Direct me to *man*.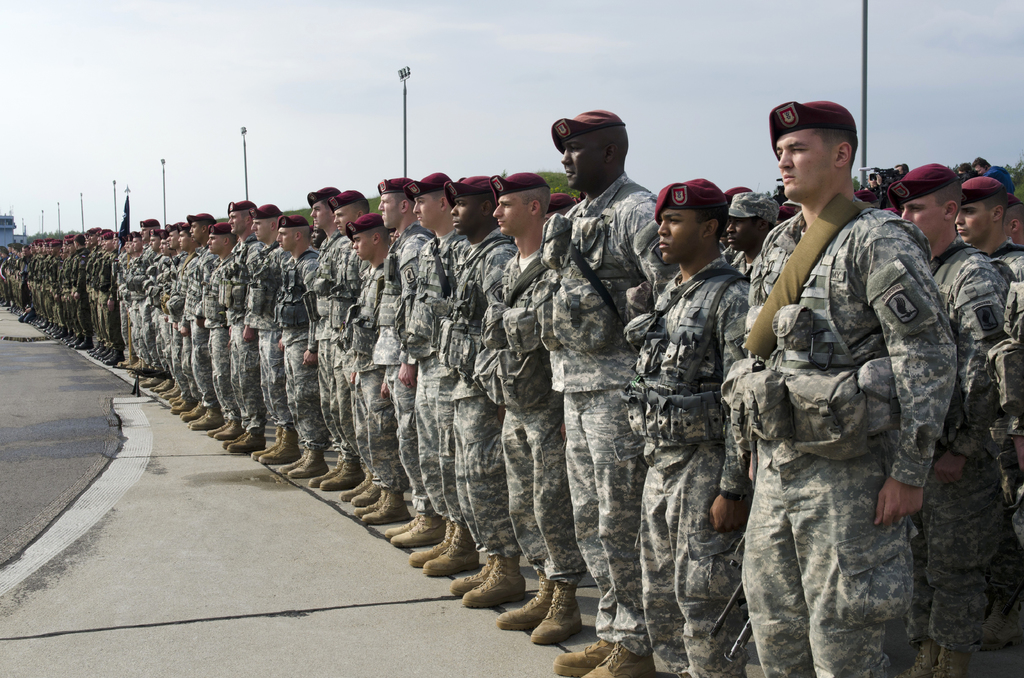
Direction: 531:118:653:677.
